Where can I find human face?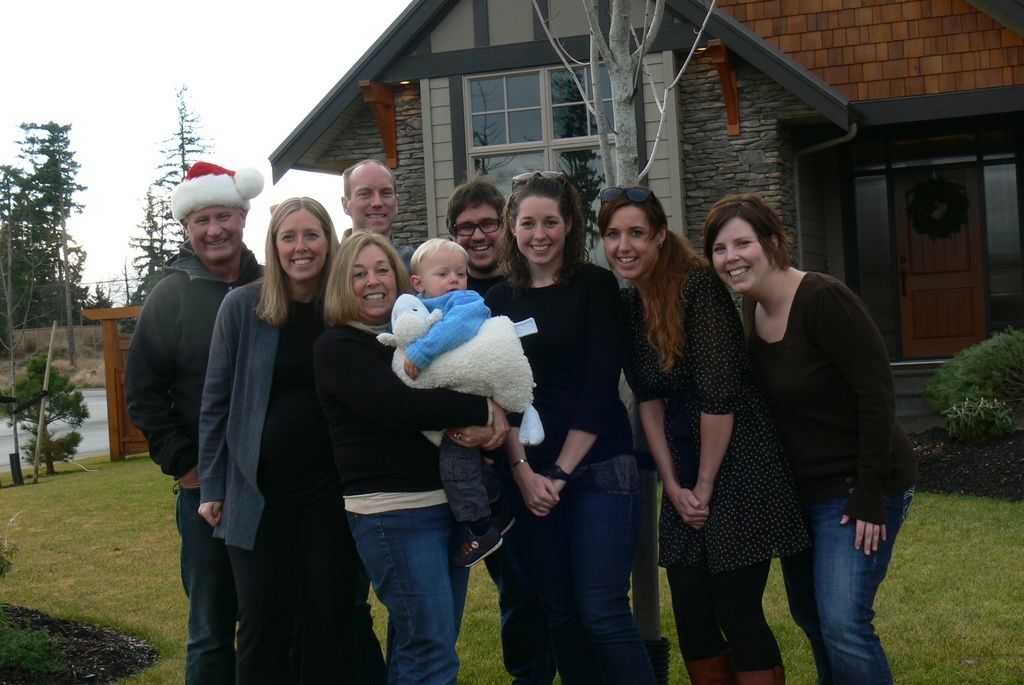
You can find it at 715, 216, 774, 289.
